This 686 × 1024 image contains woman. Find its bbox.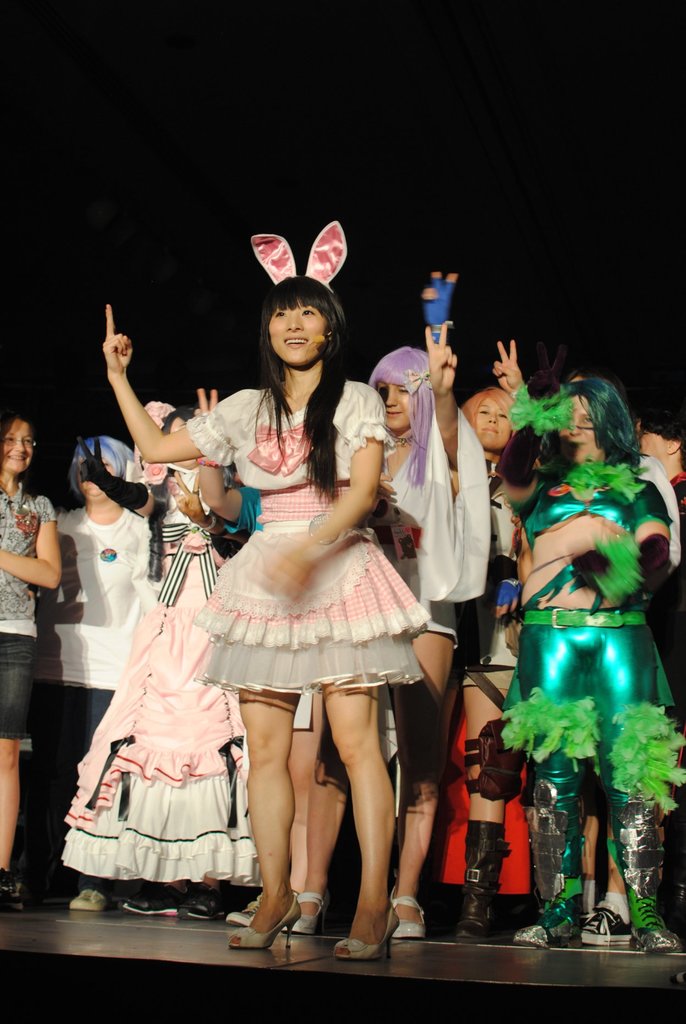
box=[0, 409, 62, 913].
